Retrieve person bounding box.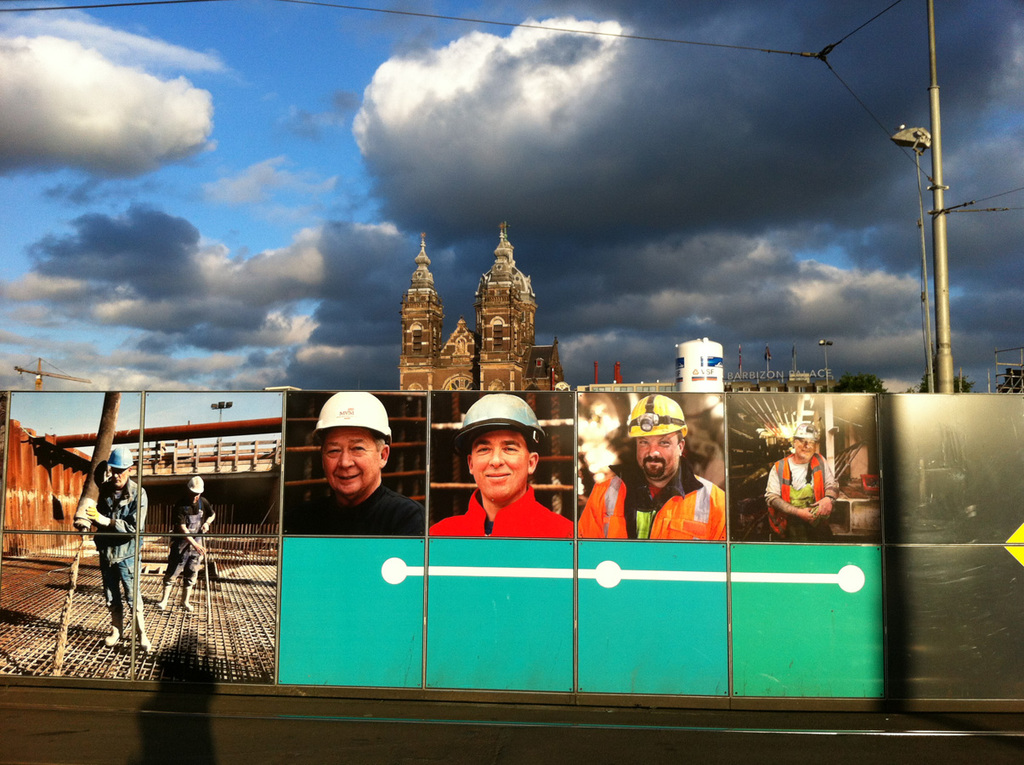
Bounding box: (427, 394, 569, 538).
